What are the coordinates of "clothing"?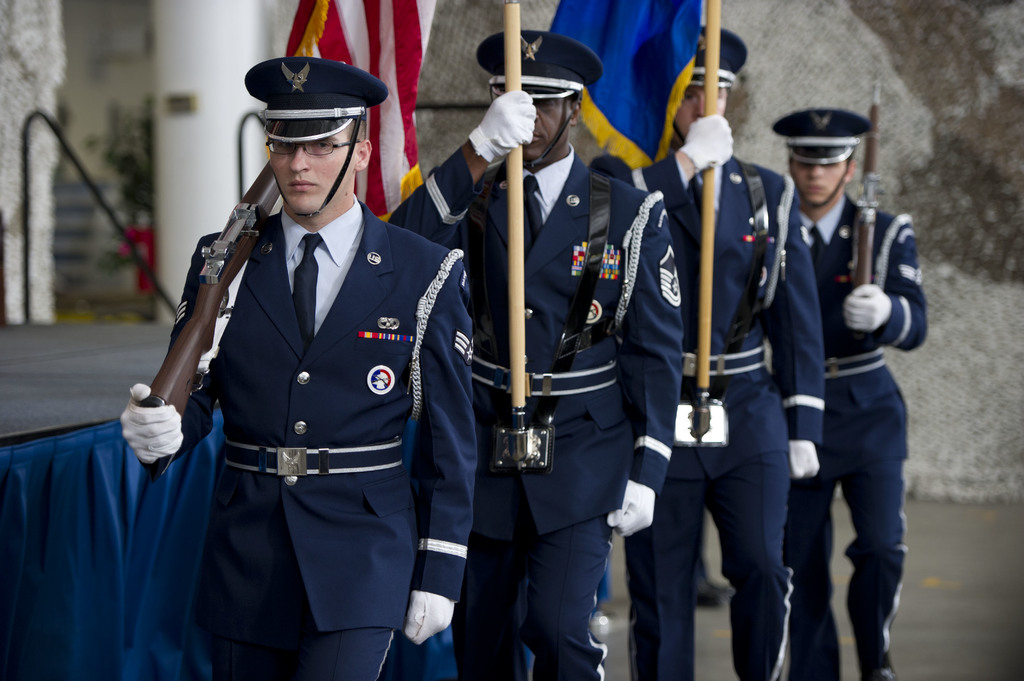
bbox=[438, 517, 585, 680].
